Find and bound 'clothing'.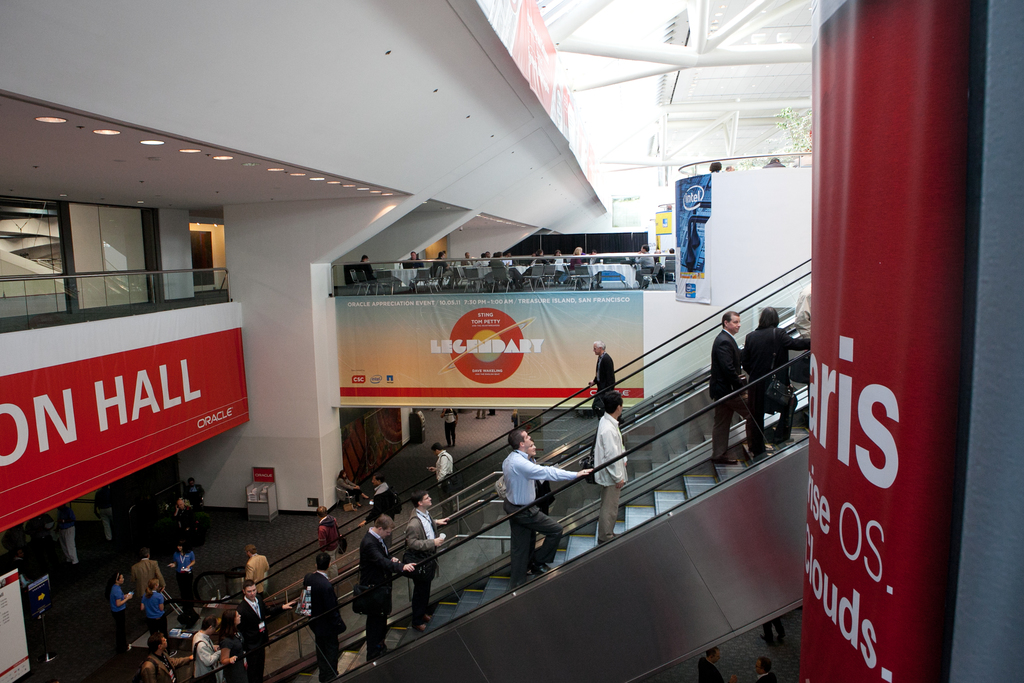
Bound: bbox=[437, 447, 455, 520].
